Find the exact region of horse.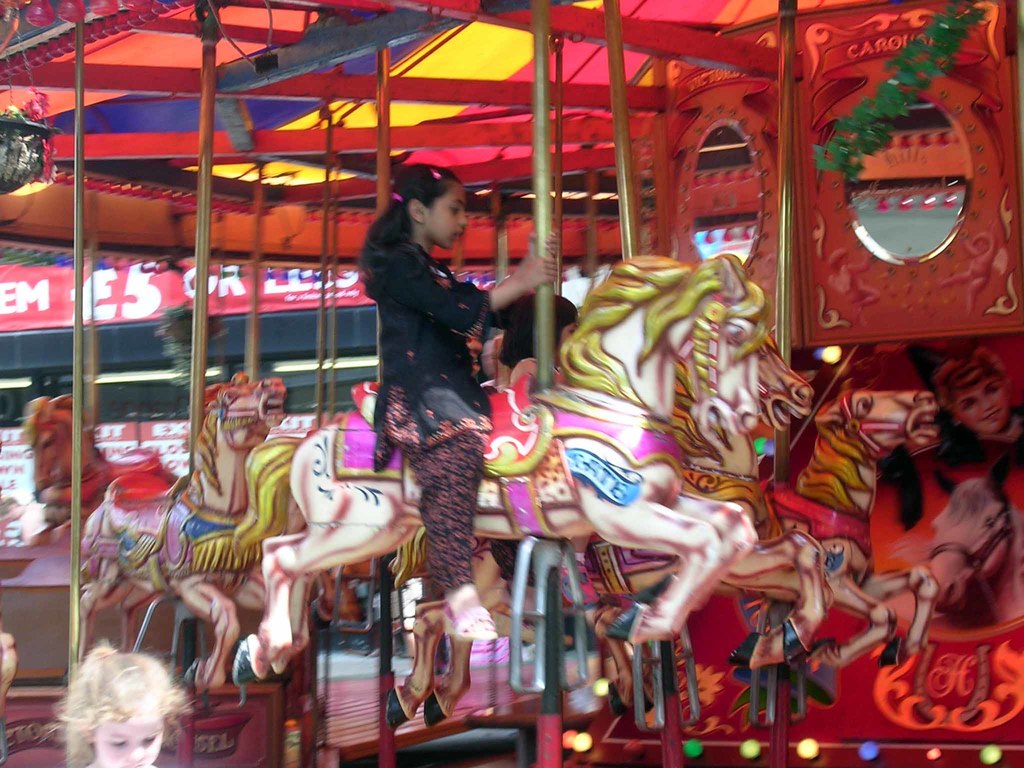
Exact region: [left=383, top=328, right=837, bottom=732].
